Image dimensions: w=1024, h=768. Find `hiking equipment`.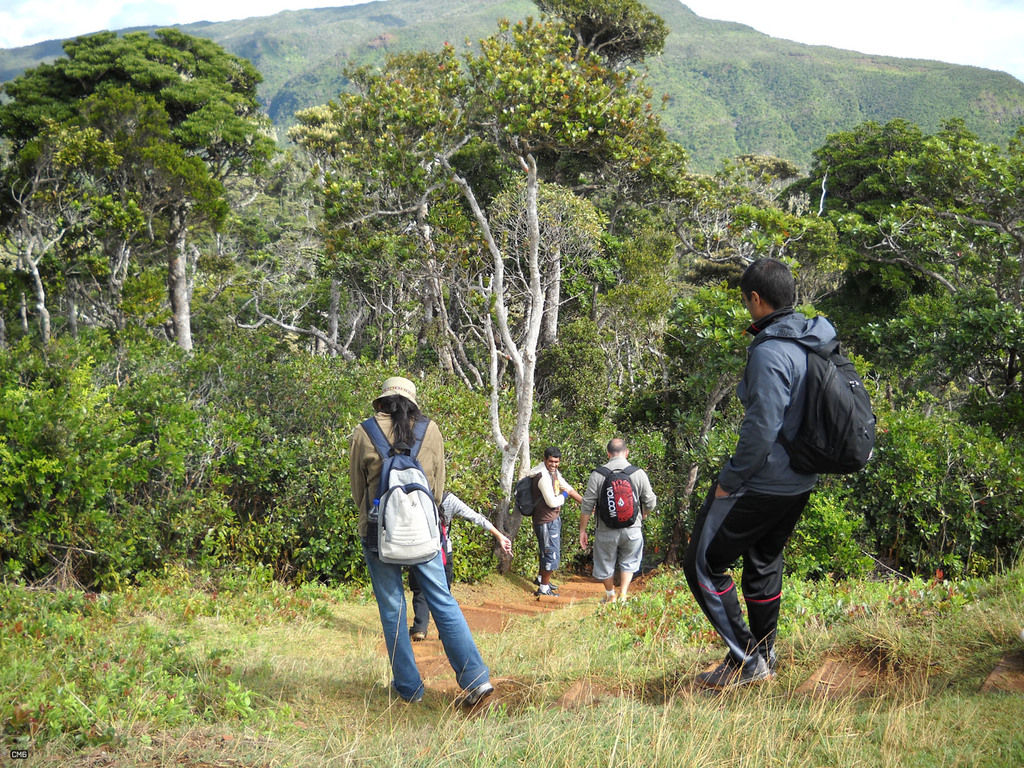
pyautogui.locateOnScreen(514, 468, 540, 516).
